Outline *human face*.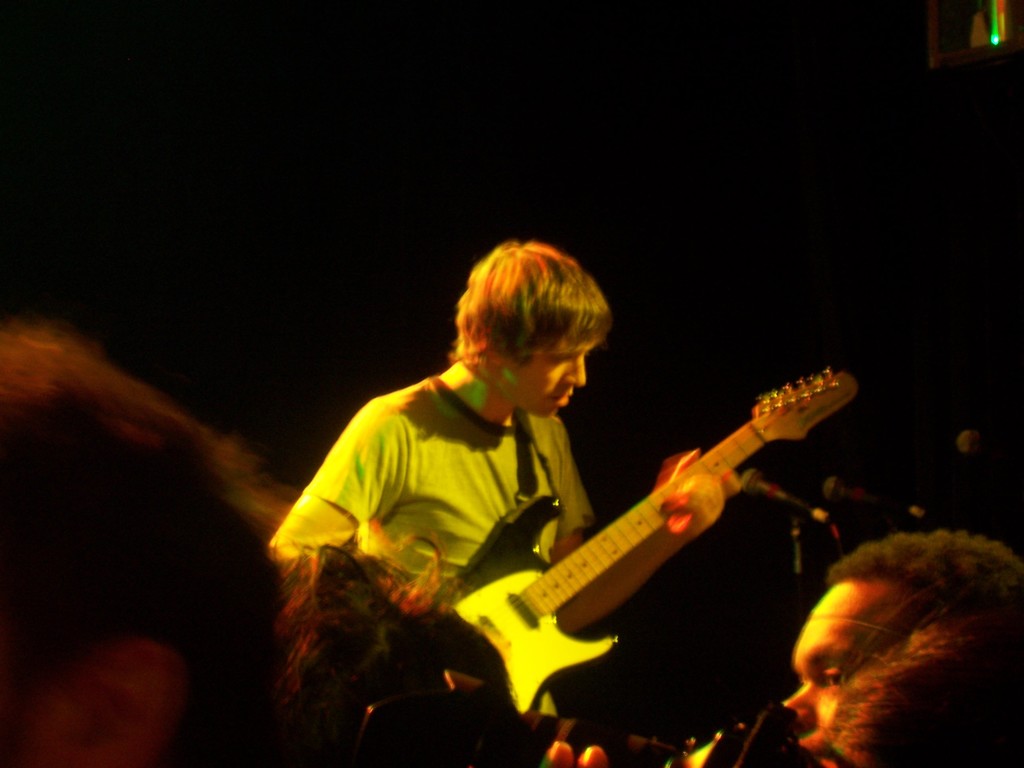
Outline: BBox(783, 581, 902, 749).
